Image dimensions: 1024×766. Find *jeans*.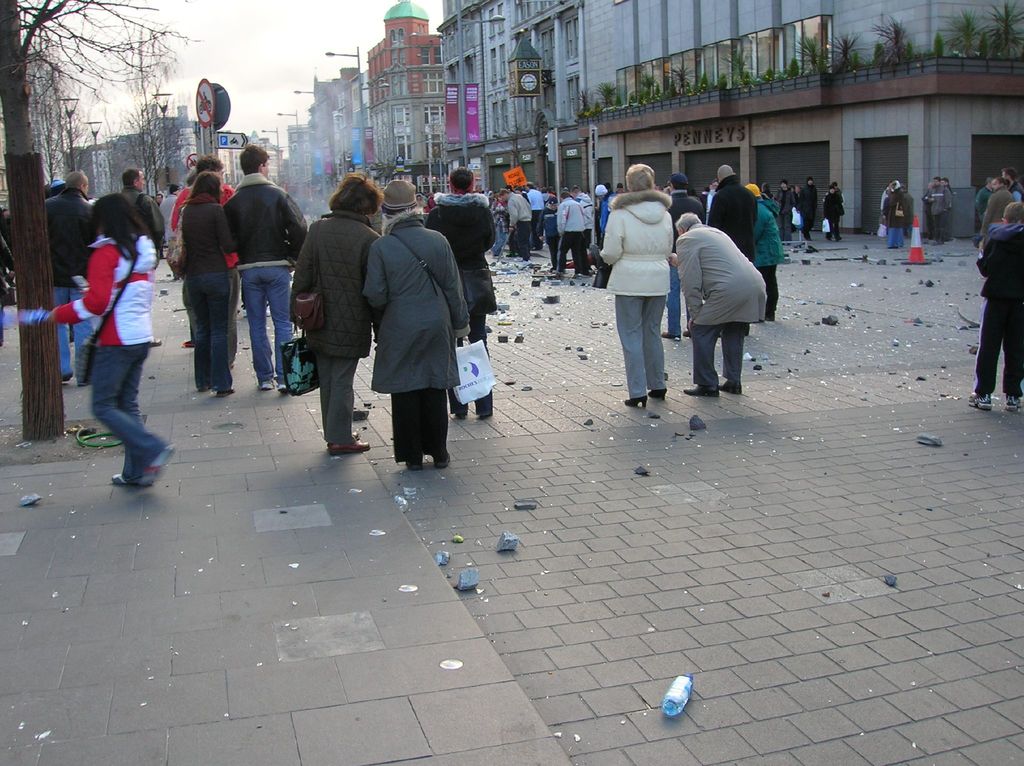
{"x1": 47, "y1": 282, "x2": 100, "y2": 380}.
